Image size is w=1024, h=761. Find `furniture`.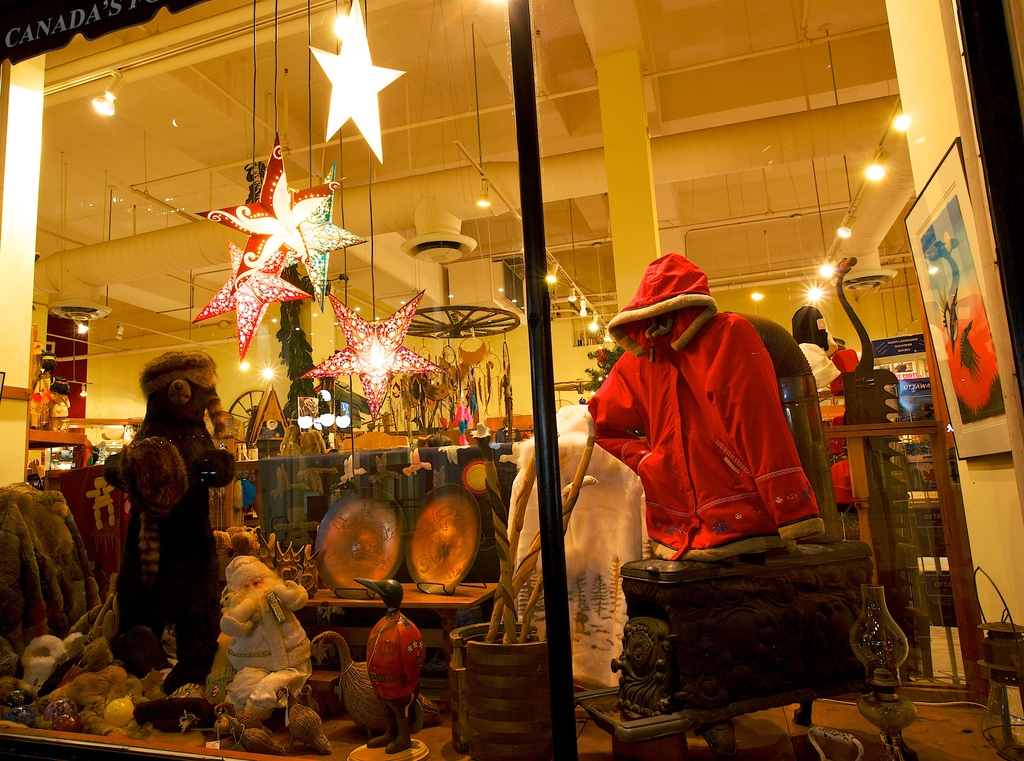
40/461/130/602.
